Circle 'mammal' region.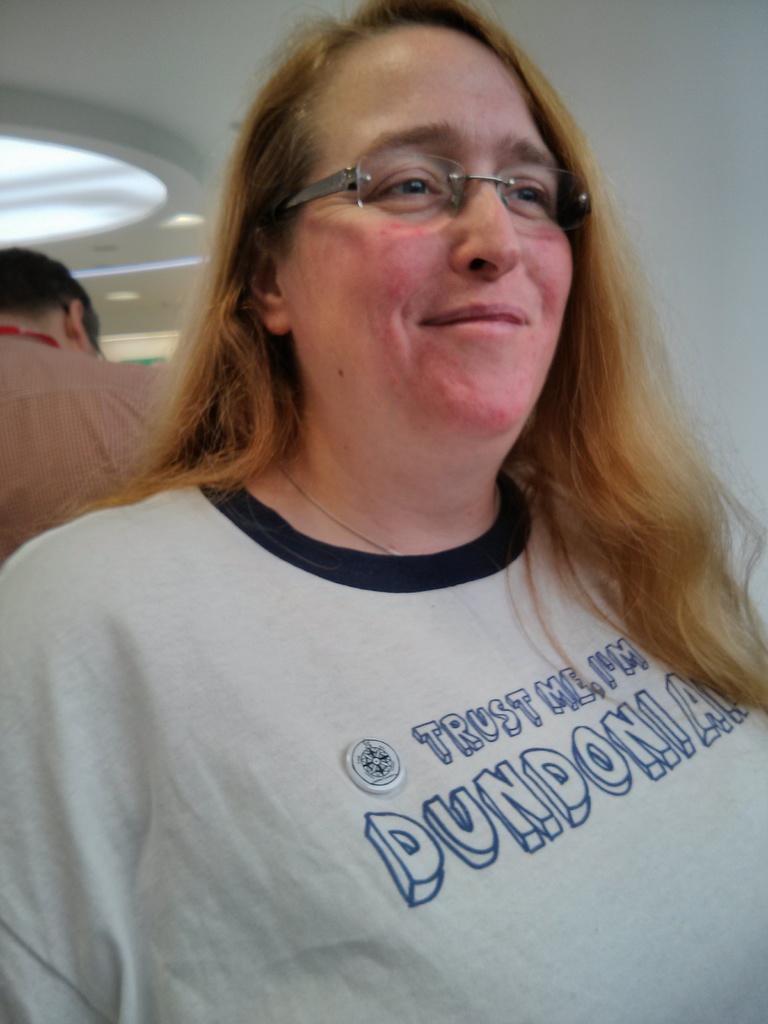
Region: Rect(16, 37, 741, 946).
